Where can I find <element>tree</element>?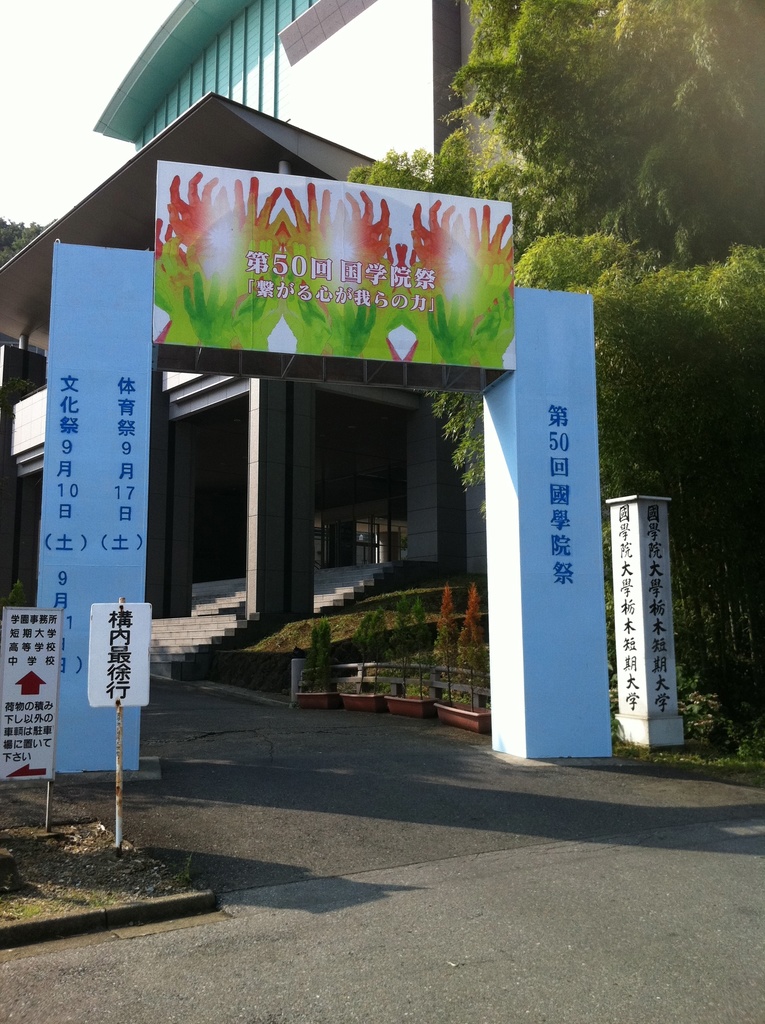
You can find it at x1=443 y1=1 x2=750 y2=321.
